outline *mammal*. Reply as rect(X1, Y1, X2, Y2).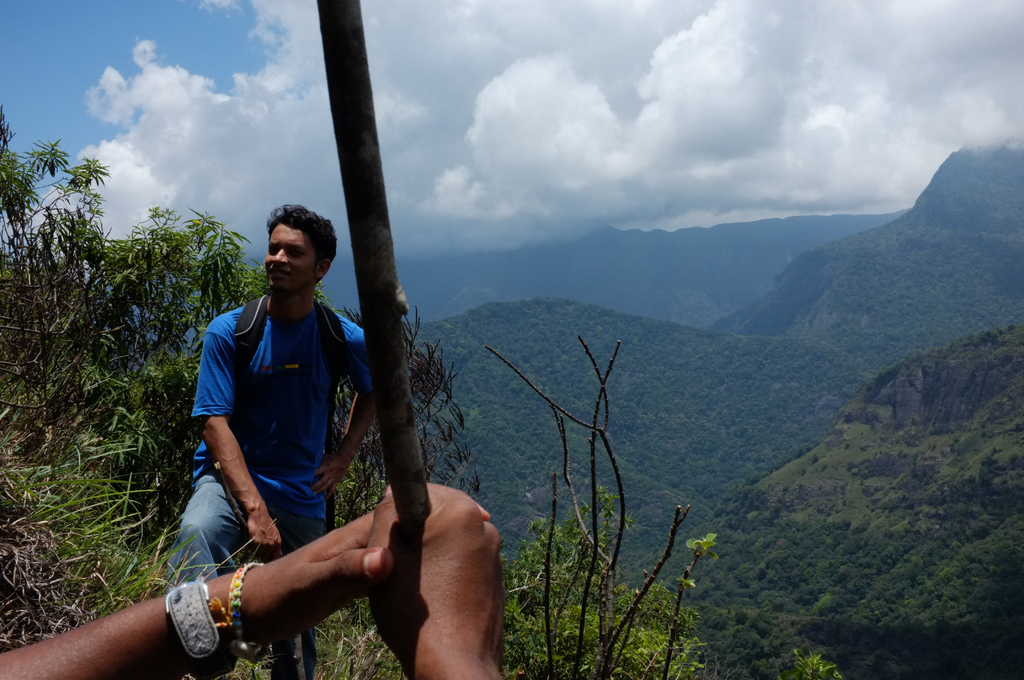
rect(155, 222, 395, 652).
